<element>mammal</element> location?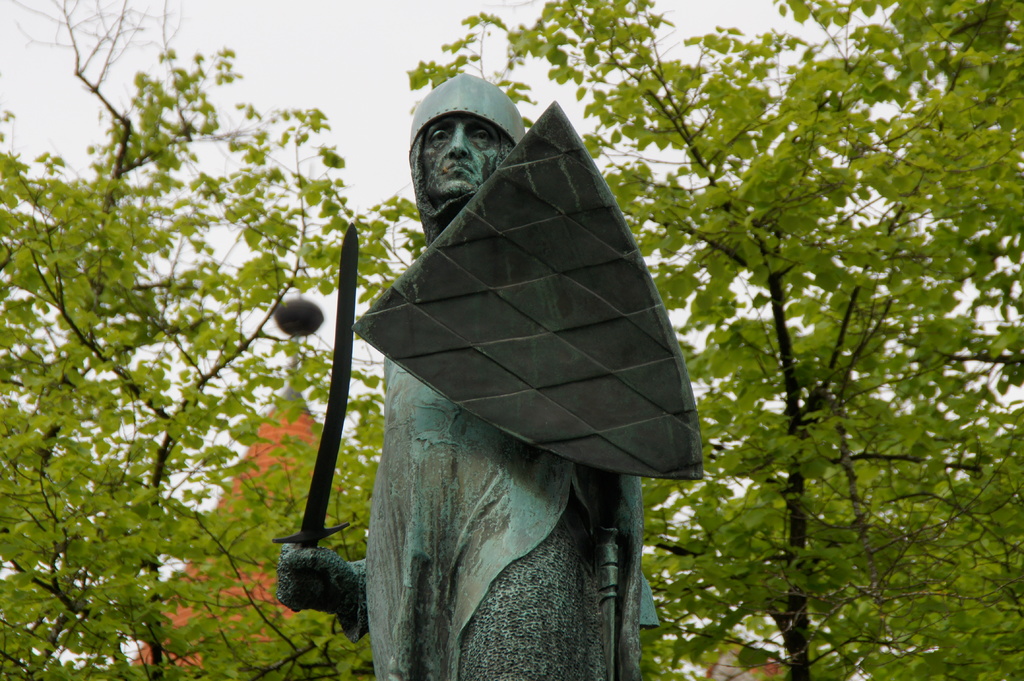
Rect(278, 74, 653, 680)
